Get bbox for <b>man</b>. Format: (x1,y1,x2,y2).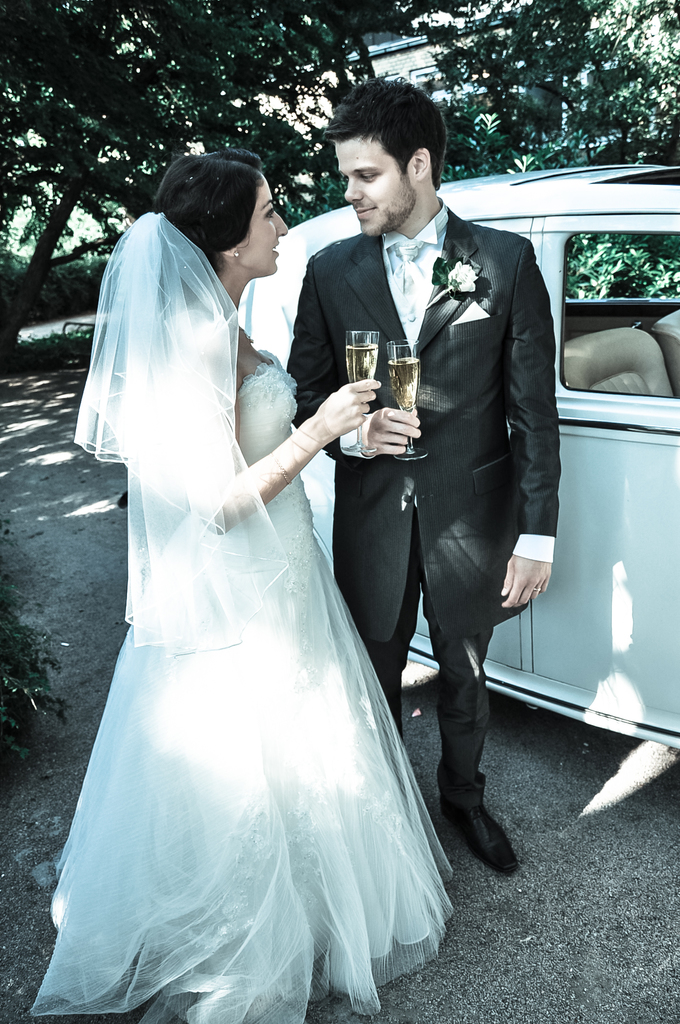
(289,93,574,907).
